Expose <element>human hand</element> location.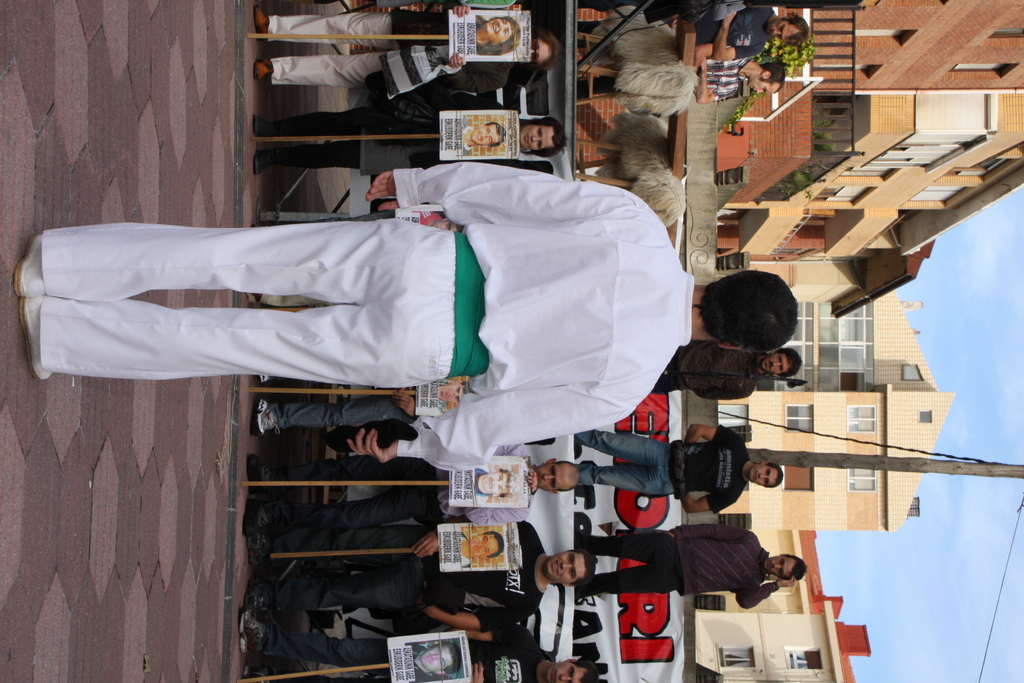
Exposed at region(725, 12, 737, 25).
